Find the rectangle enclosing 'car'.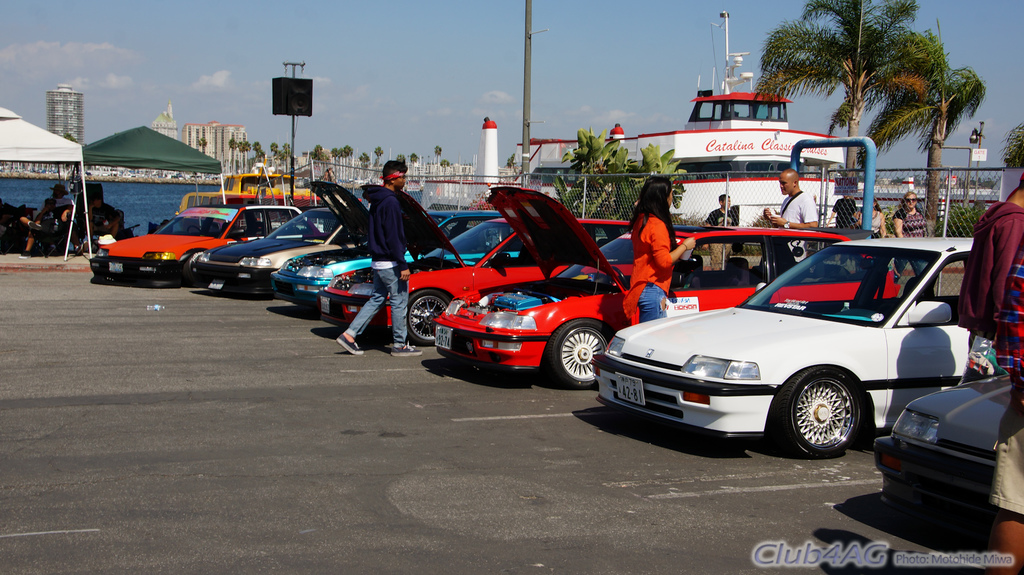
left=586, top=237, right=985, bottom=448.
